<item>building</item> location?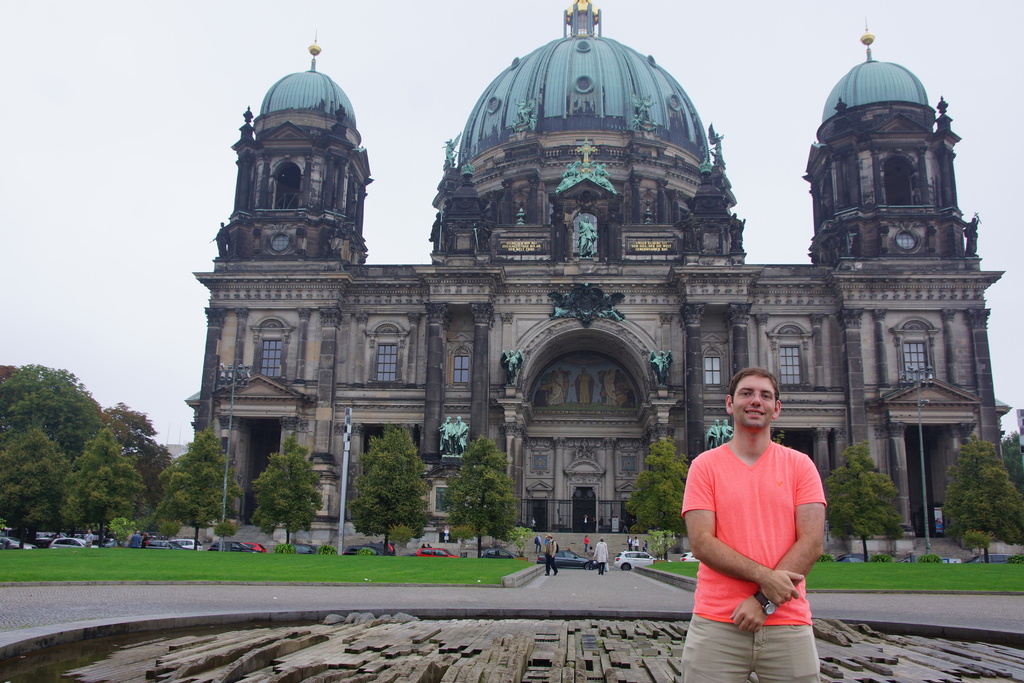
l=180, t=0, r=1016, b=563
